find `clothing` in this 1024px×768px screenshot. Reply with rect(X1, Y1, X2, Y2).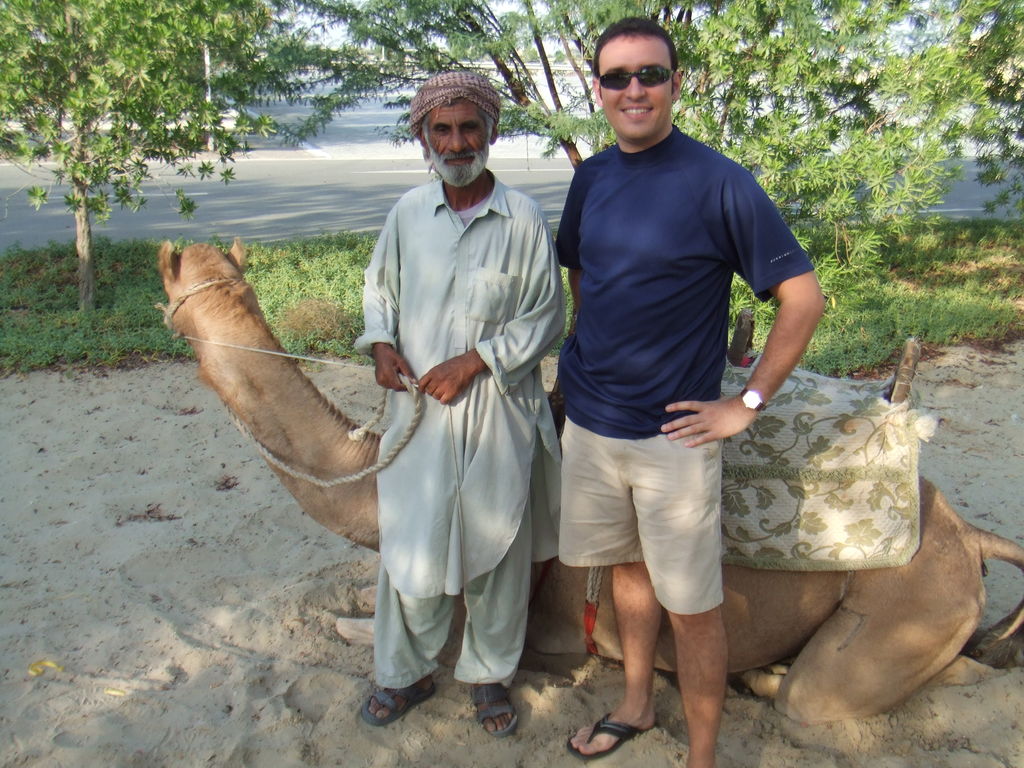
rect(556, 419, 725, 613).
